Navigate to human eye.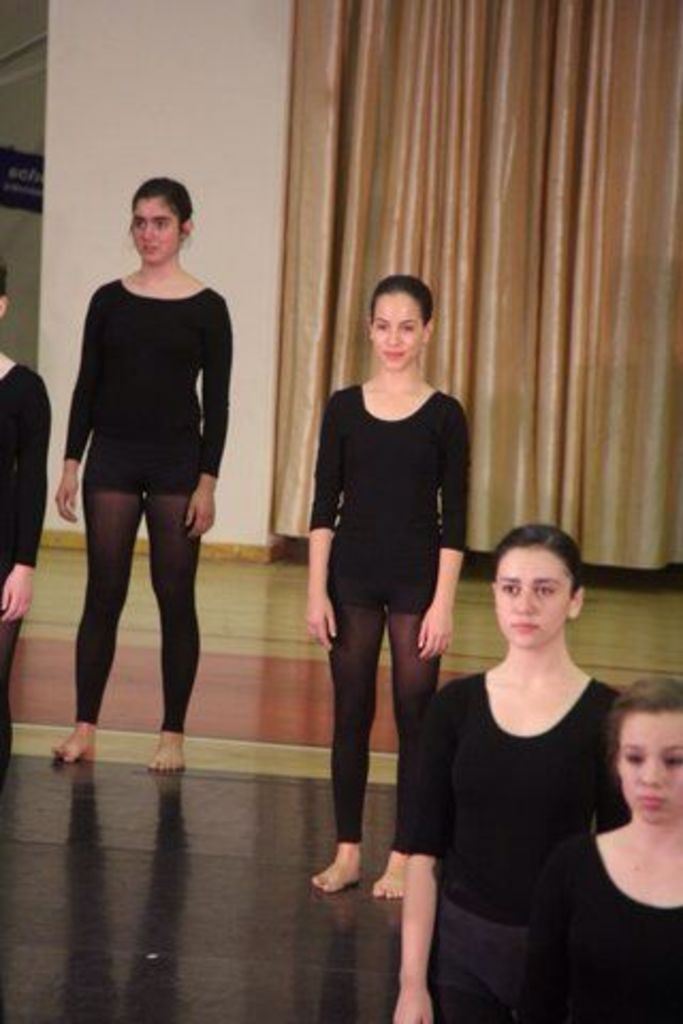
Navigation target: 536 576 559 608.
